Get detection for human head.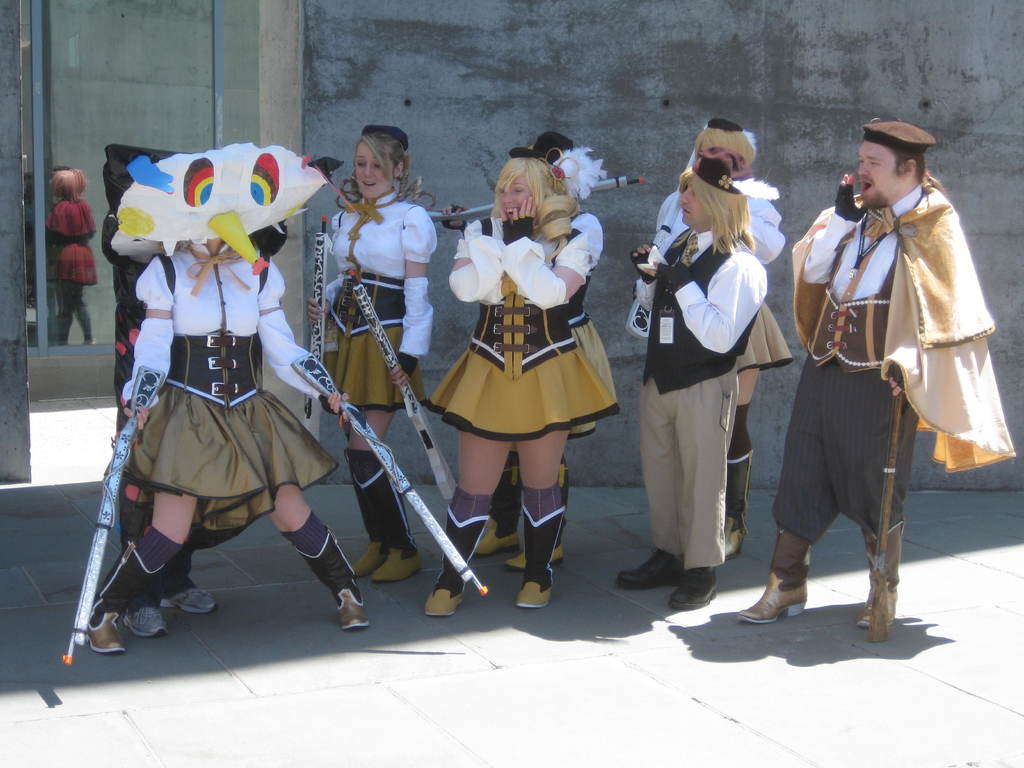
Detection: 495, 161, 558, 227.
